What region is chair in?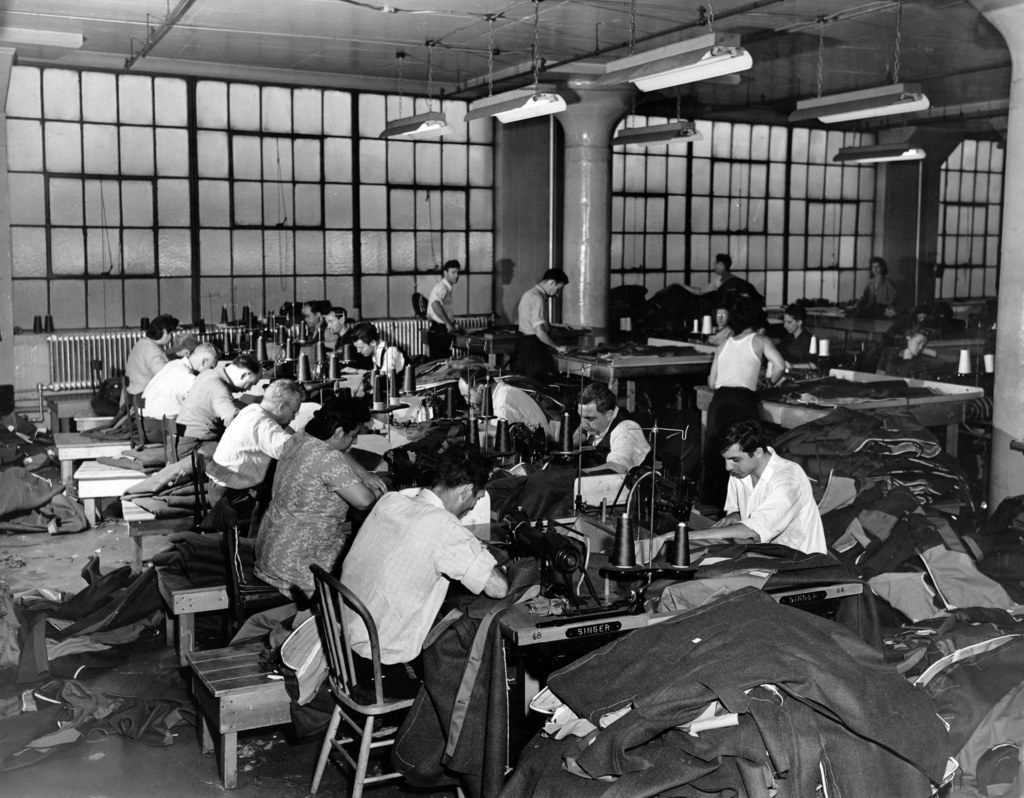
select_region(161, 412, 181, 468).
